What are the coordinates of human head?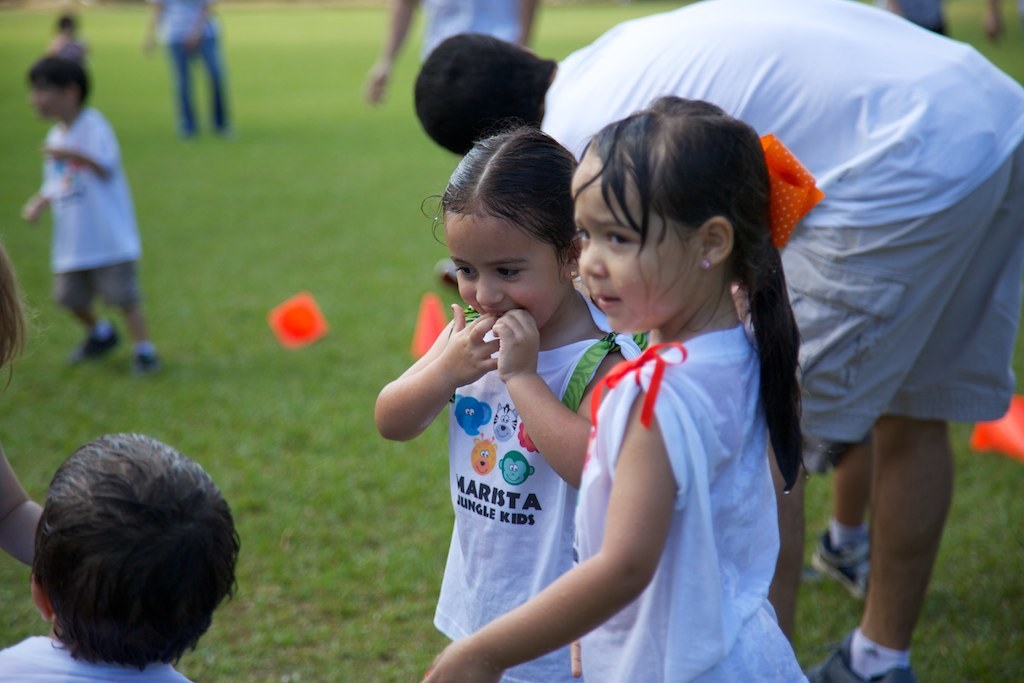
l=571, t=92, r=791, b=337.
